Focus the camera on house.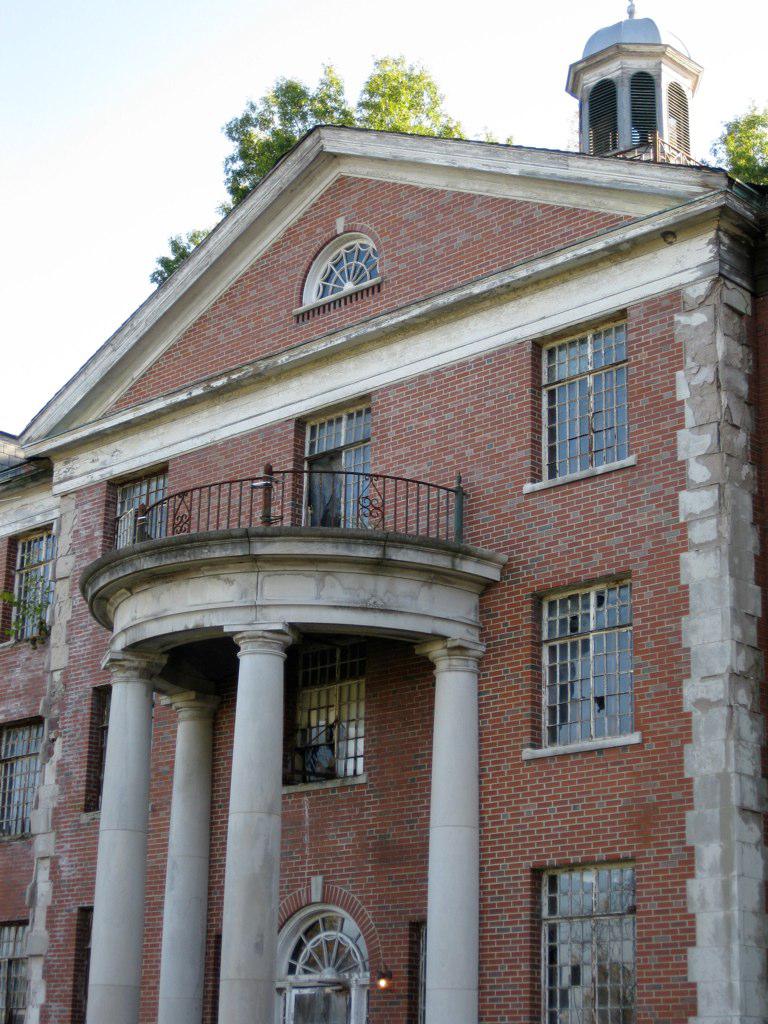
Focus region: region(12, 8, 767, 1019).
